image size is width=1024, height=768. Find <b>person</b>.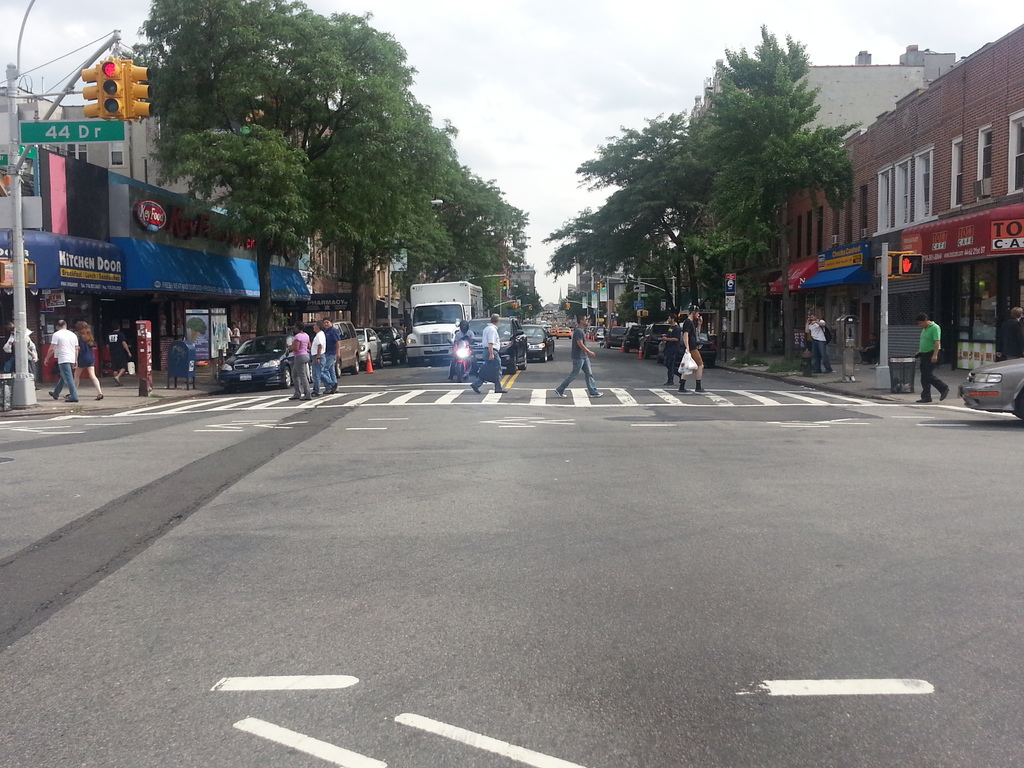
[678, 299, 713, 394].
